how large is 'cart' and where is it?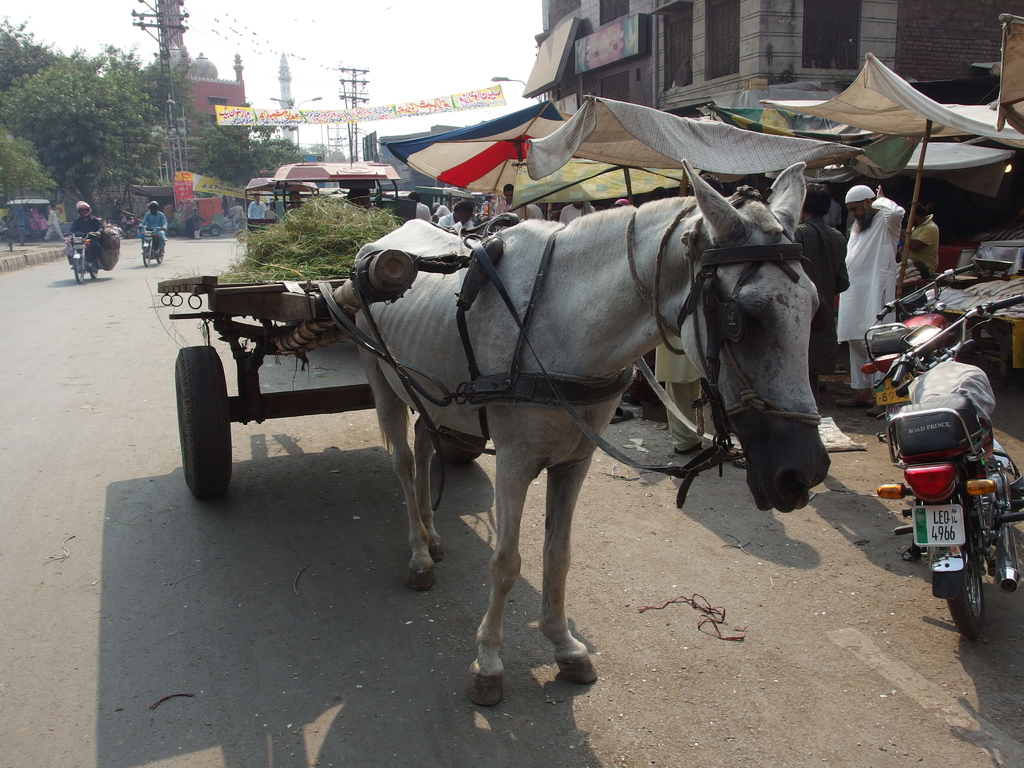
Bounding box: {"x1": 156, "y1": 246, "x2": 485, "y2": 500}.
